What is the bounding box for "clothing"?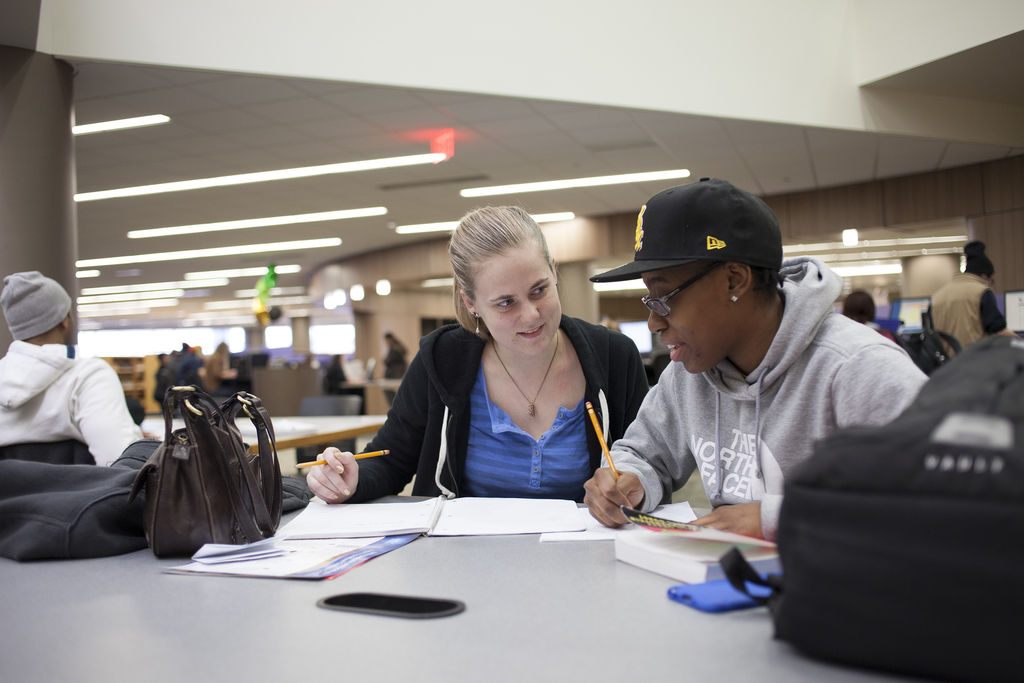
left=154, top=365, right=175, bottom=418.
